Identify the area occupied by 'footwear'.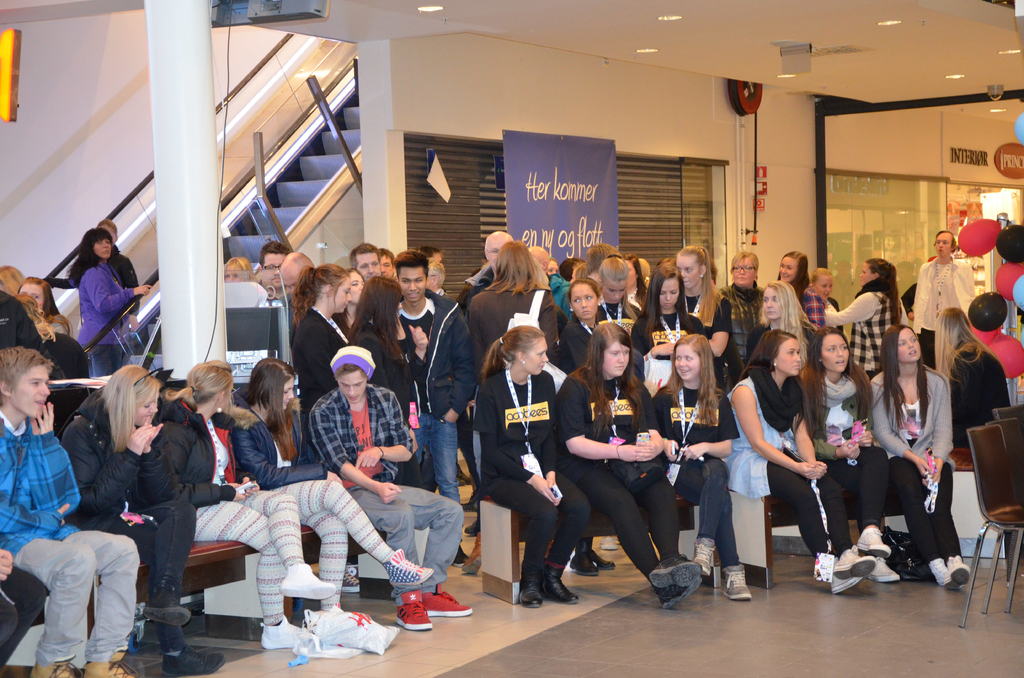
Area: BBox(259, 616, 306, 647).
